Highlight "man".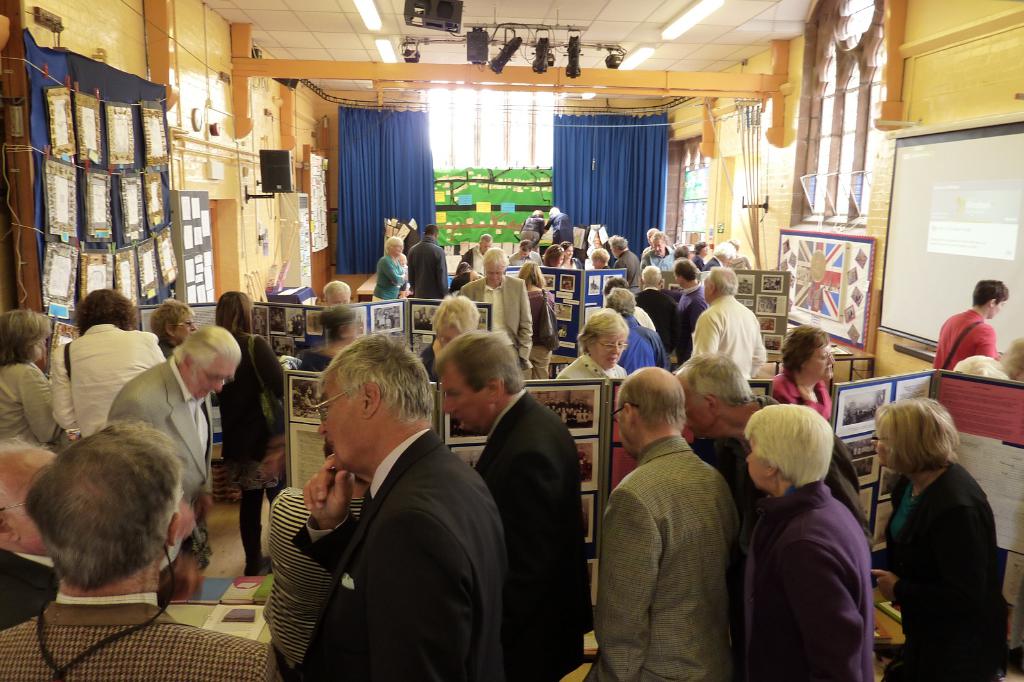
Highlighted region: {"x1": 593, "y1": 353, "x2": 739, "y2": 681}.
